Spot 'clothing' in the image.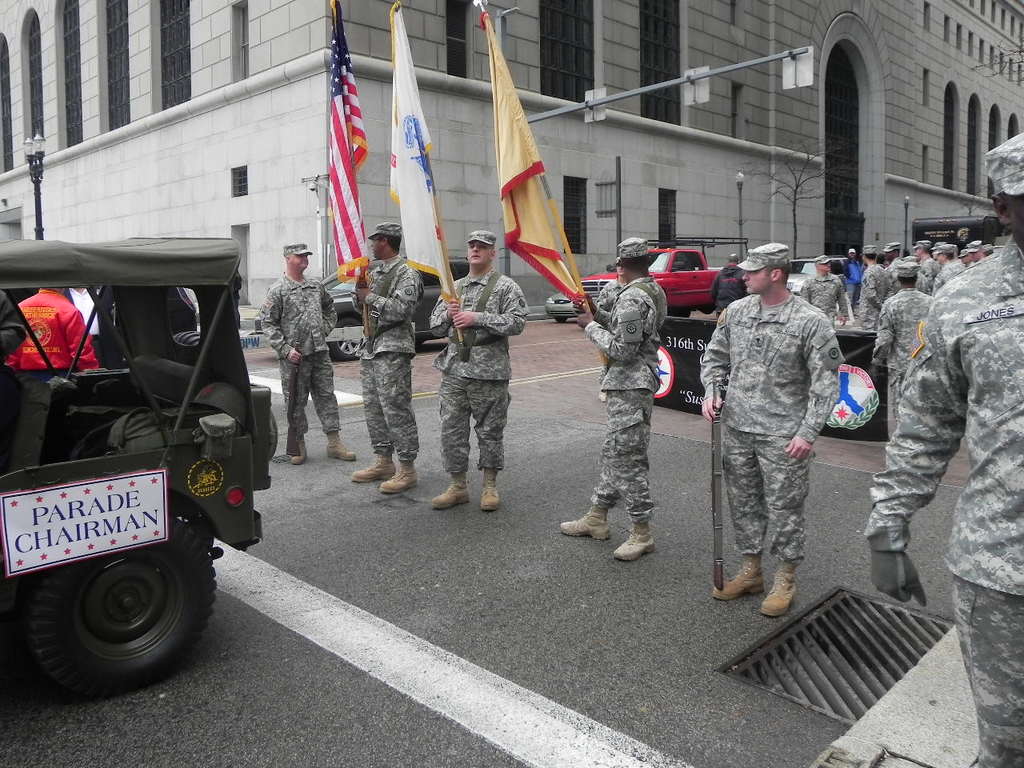
'clothing' found at [941,250,967,288].
